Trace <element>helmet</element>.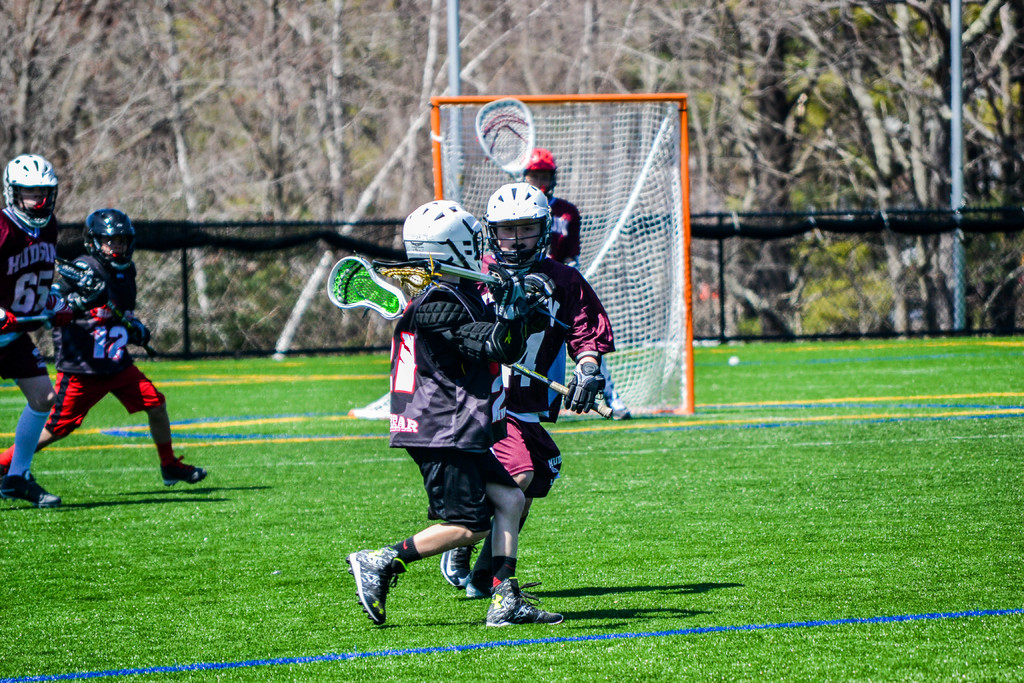
Traced to <region>0, 149, 56, 236</region>.
